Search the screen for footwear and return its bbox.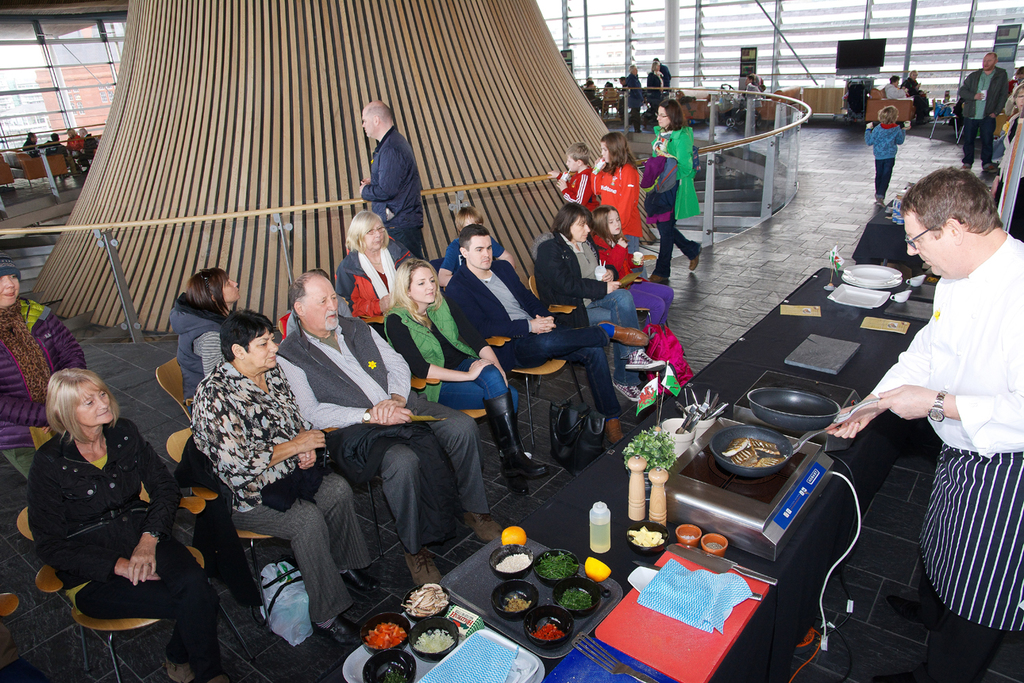
Found: (x1=462, y1=510, x2=510, y2=543).
